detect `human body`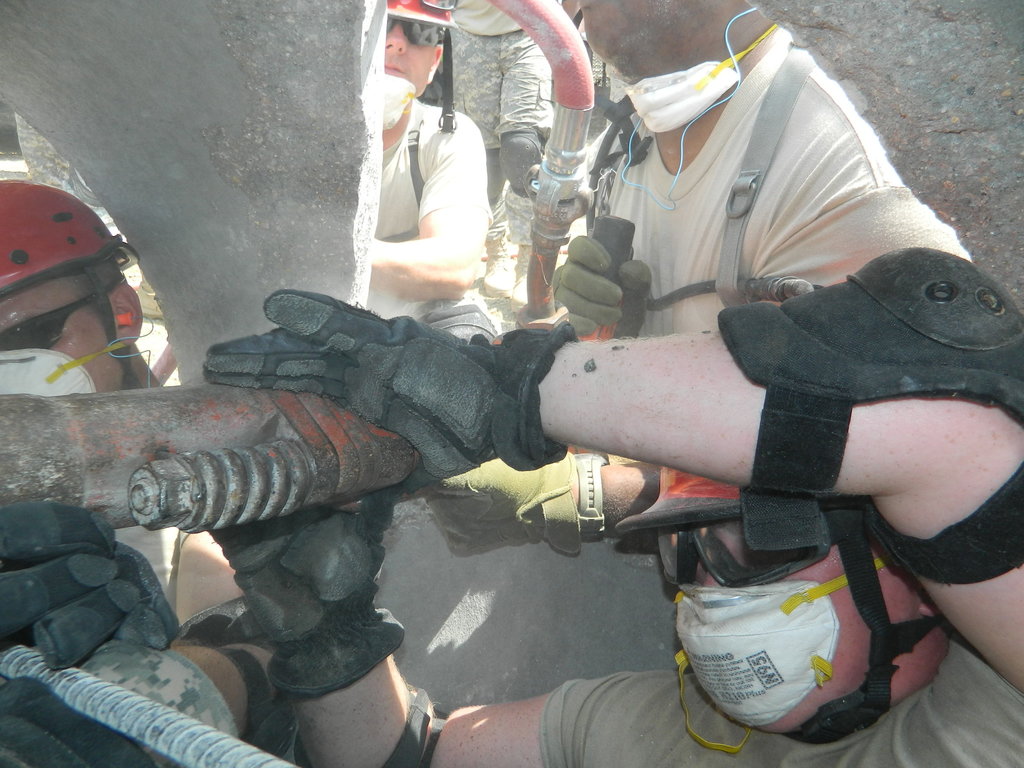
left=207, top=243, right=1023, bottom=767
